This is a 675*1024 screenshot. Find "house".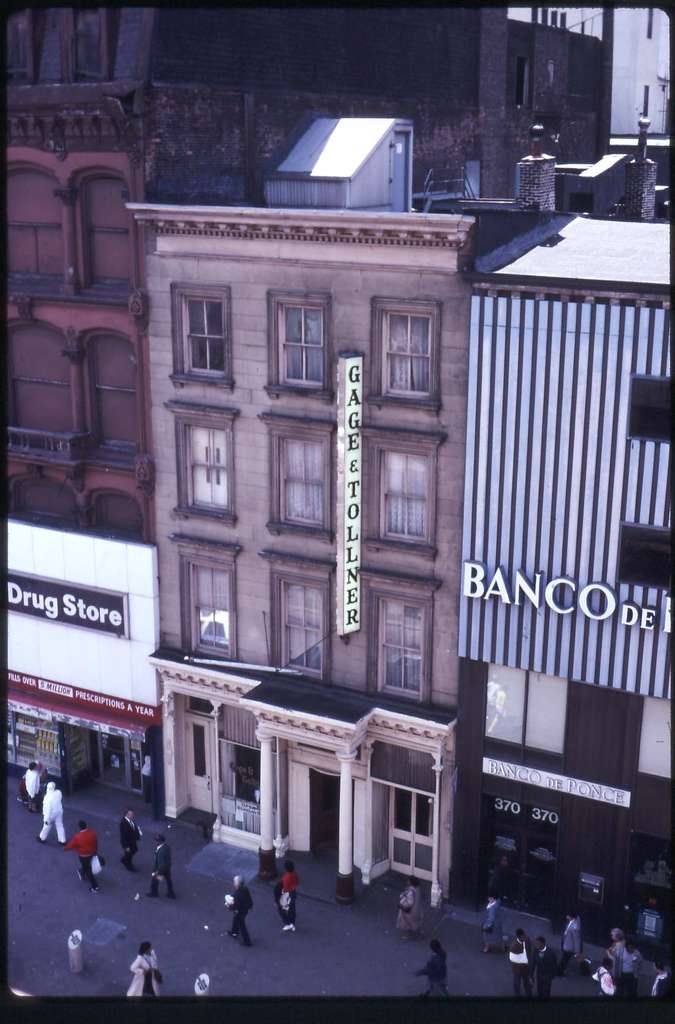
Bounding box: x1=445, y1=203, x2=674, y2=903.
